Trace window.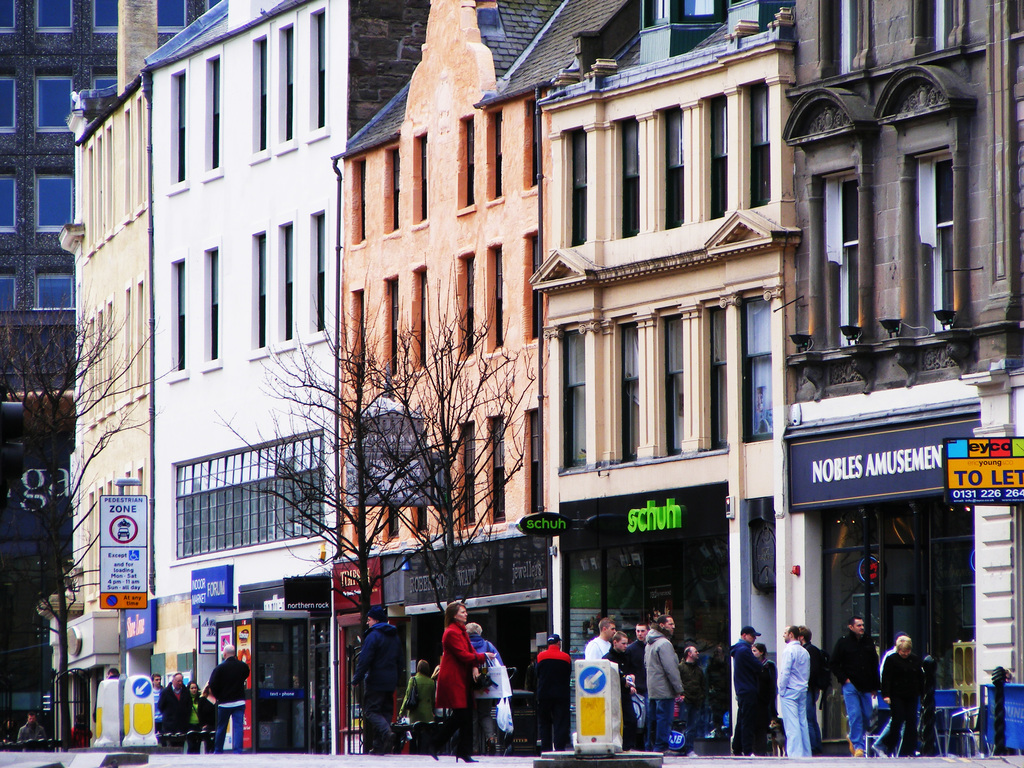
Traced to 164,252,190,384.
